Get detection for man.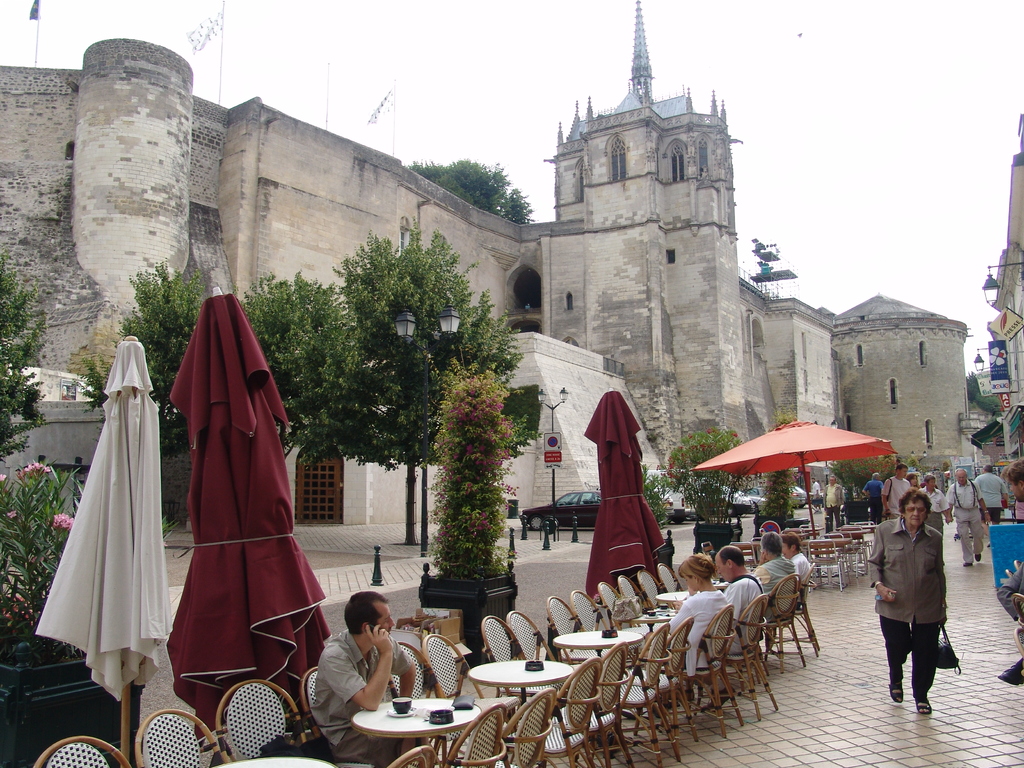
Detection: [left=692, top=544, right=760, bottom=658].
